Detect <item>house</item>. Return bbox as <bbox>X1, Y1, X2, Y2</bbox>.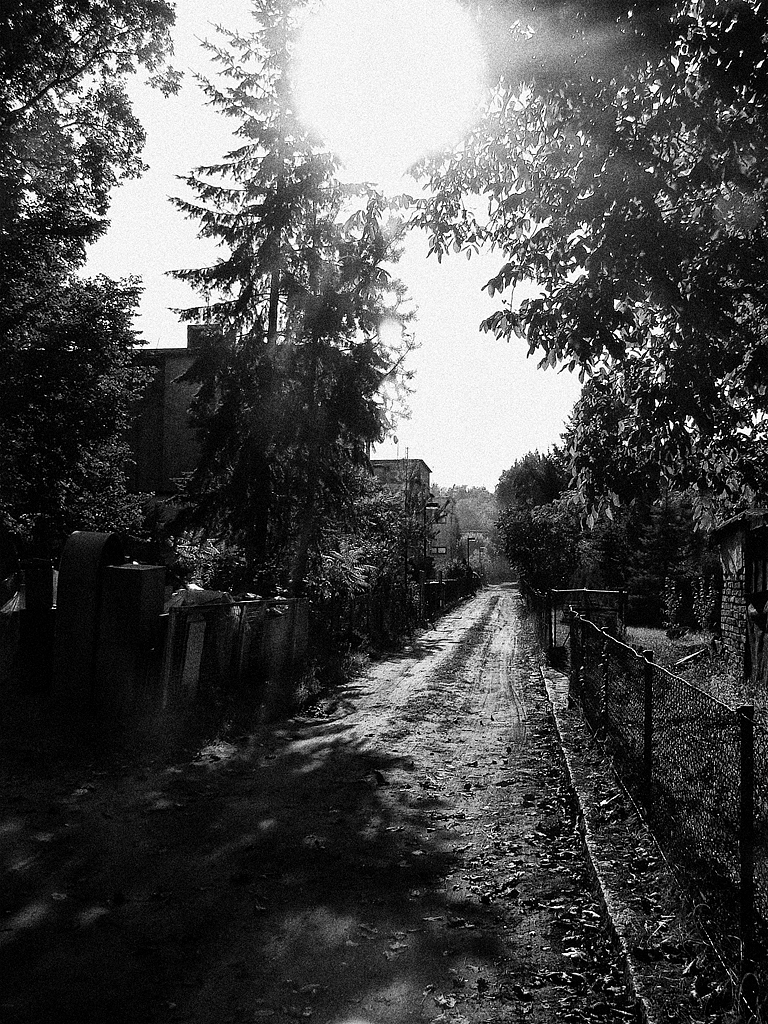
<bbox>383, 457, 433, 516</bbox>.
